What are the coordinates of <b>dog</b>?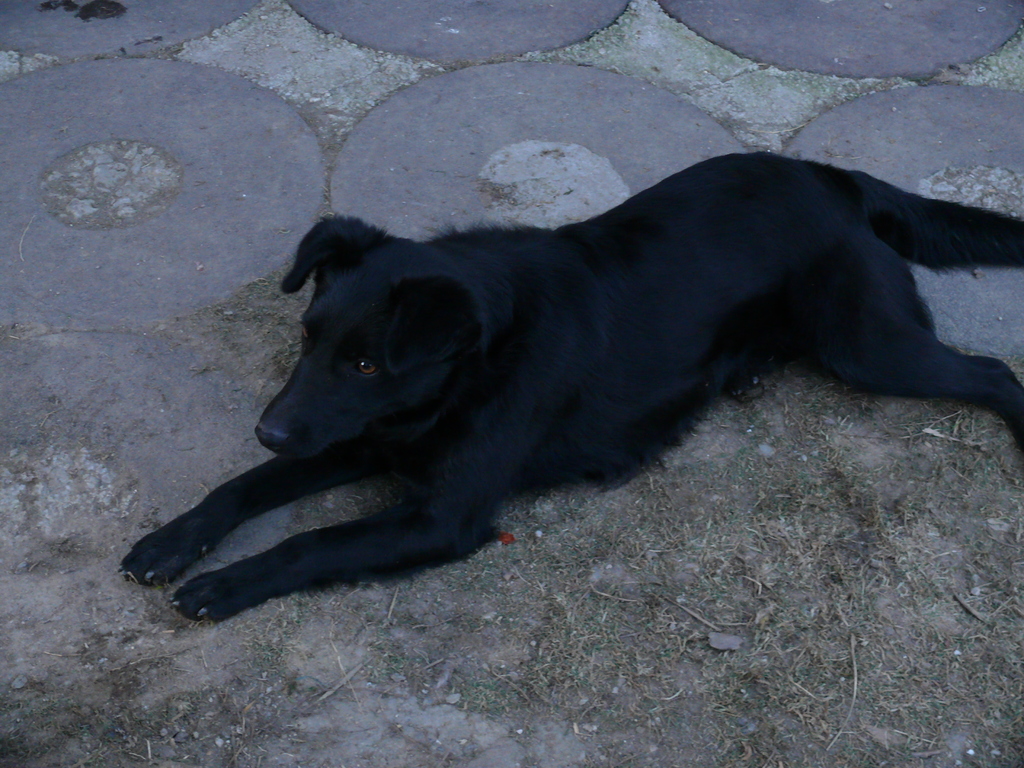
(113, 154, 1023, 625).
